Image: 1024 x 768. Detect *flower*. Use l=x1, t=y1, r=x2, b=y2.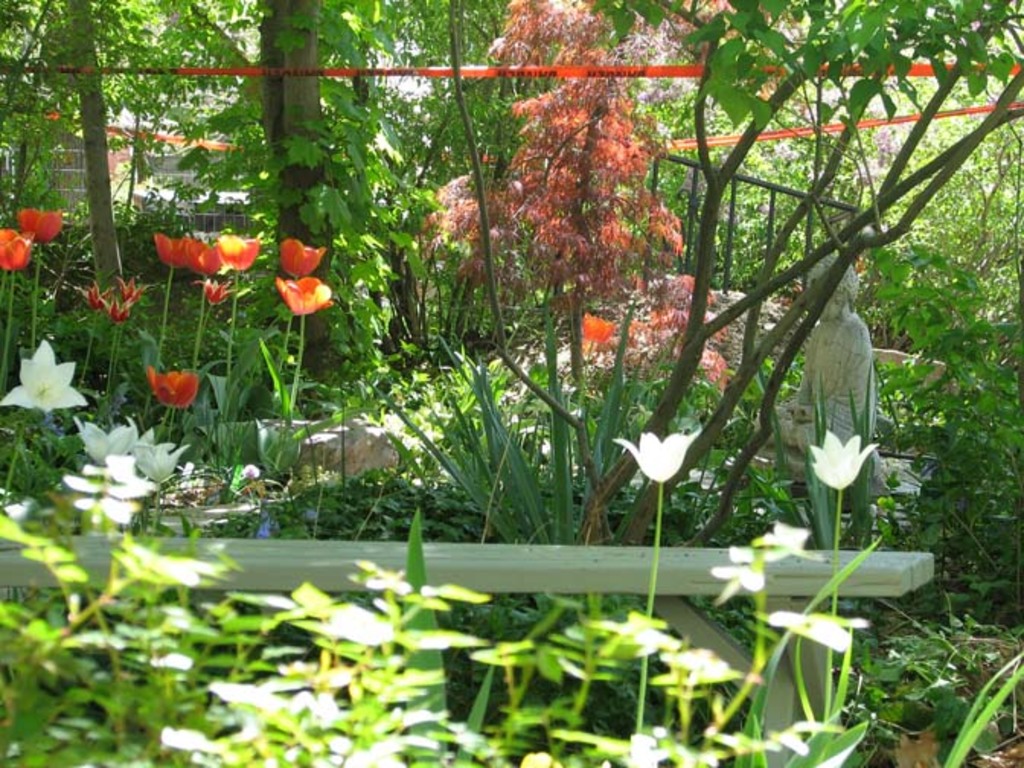
l=0, t=335, r=94, b=416.
